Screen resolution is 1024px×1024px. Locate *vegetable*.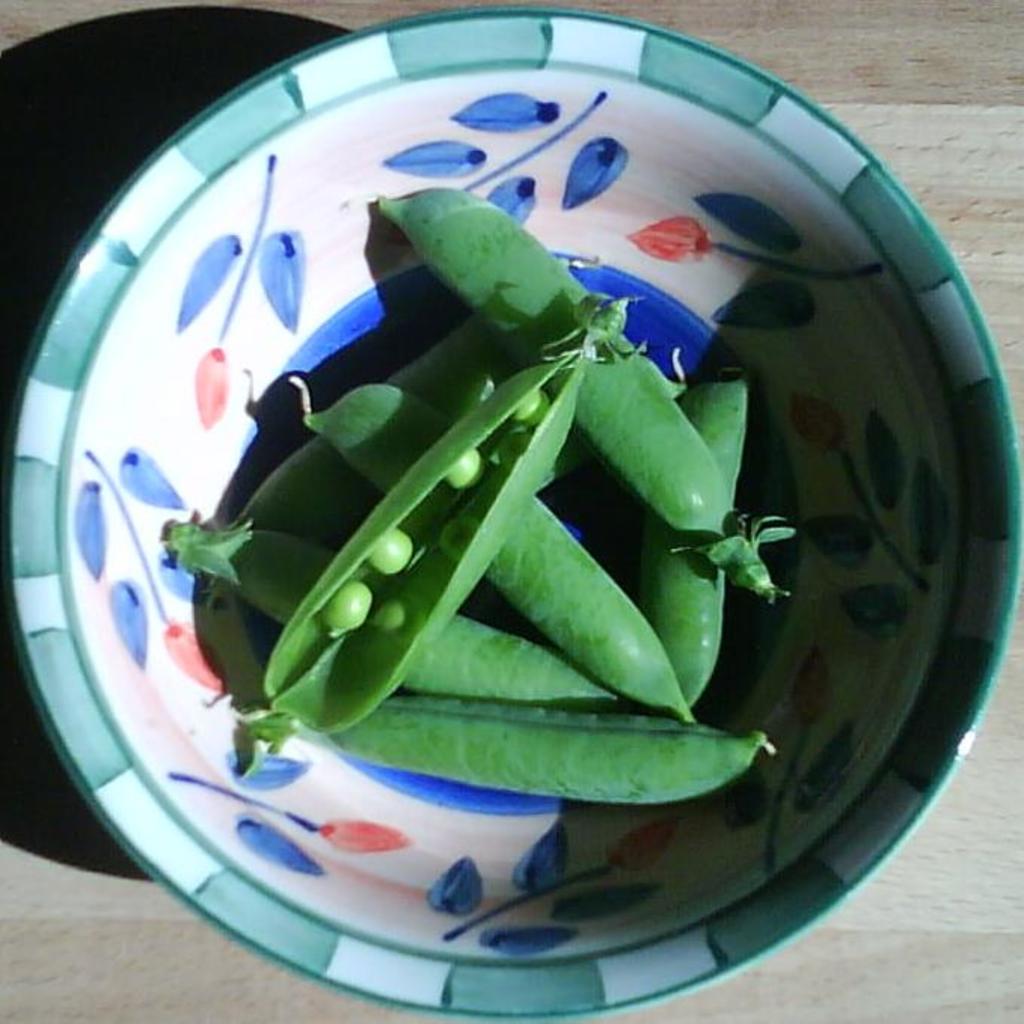
(left=258, top=338, right=584, bottom=728).
